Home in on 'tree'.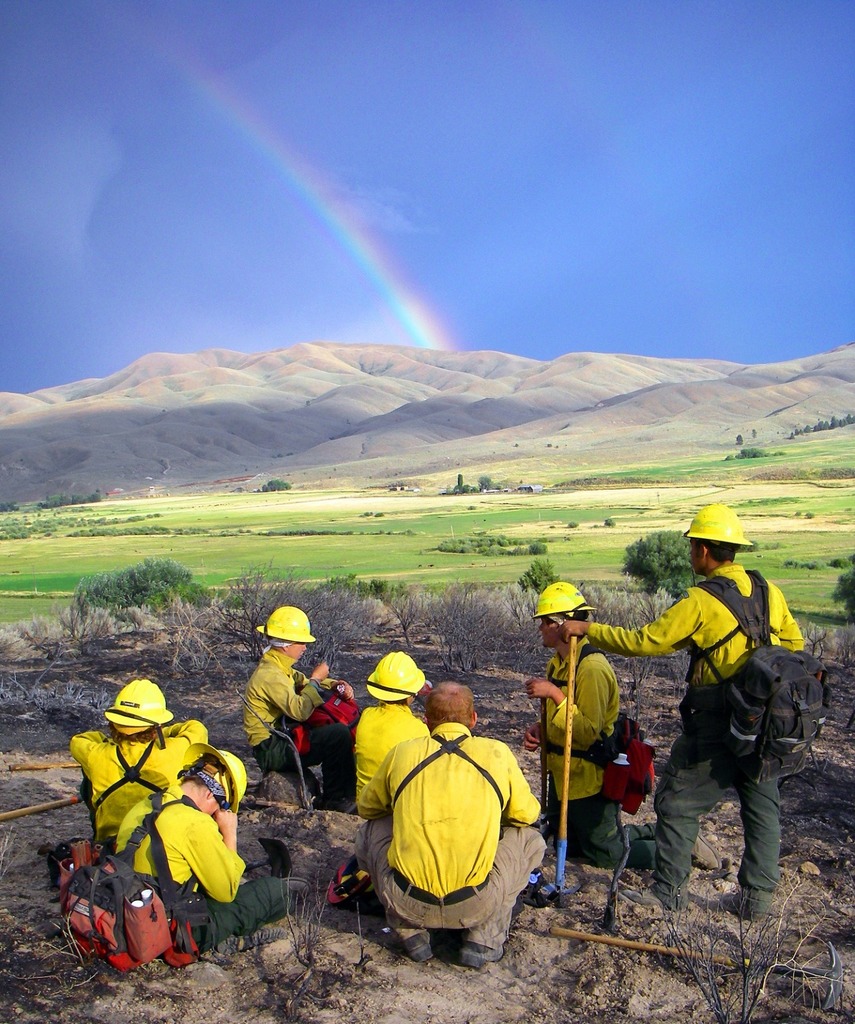
Homed in at [848,412,854,423].
